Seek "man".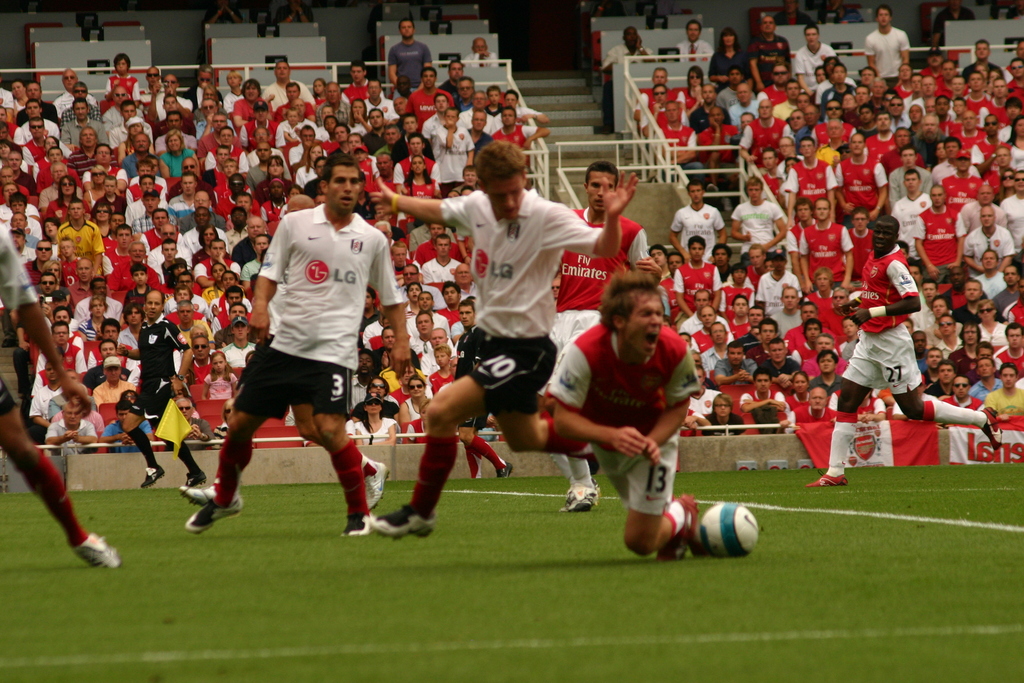
x1=1007, y1=56, x2=1023, y2=108.
